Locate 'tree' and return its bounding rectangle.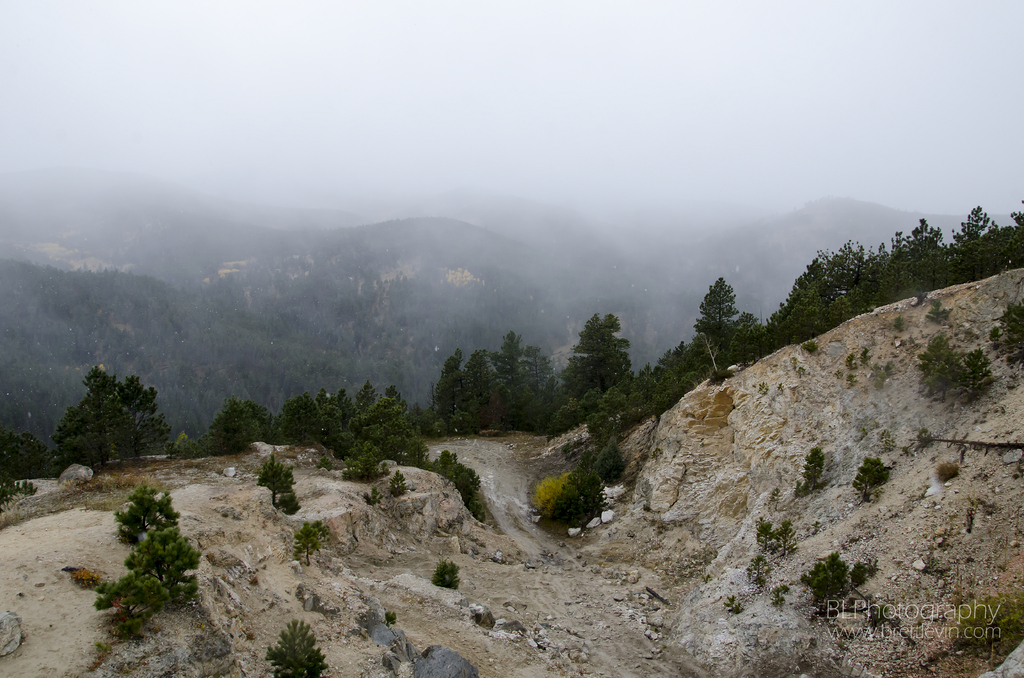
53,355,159,482.
